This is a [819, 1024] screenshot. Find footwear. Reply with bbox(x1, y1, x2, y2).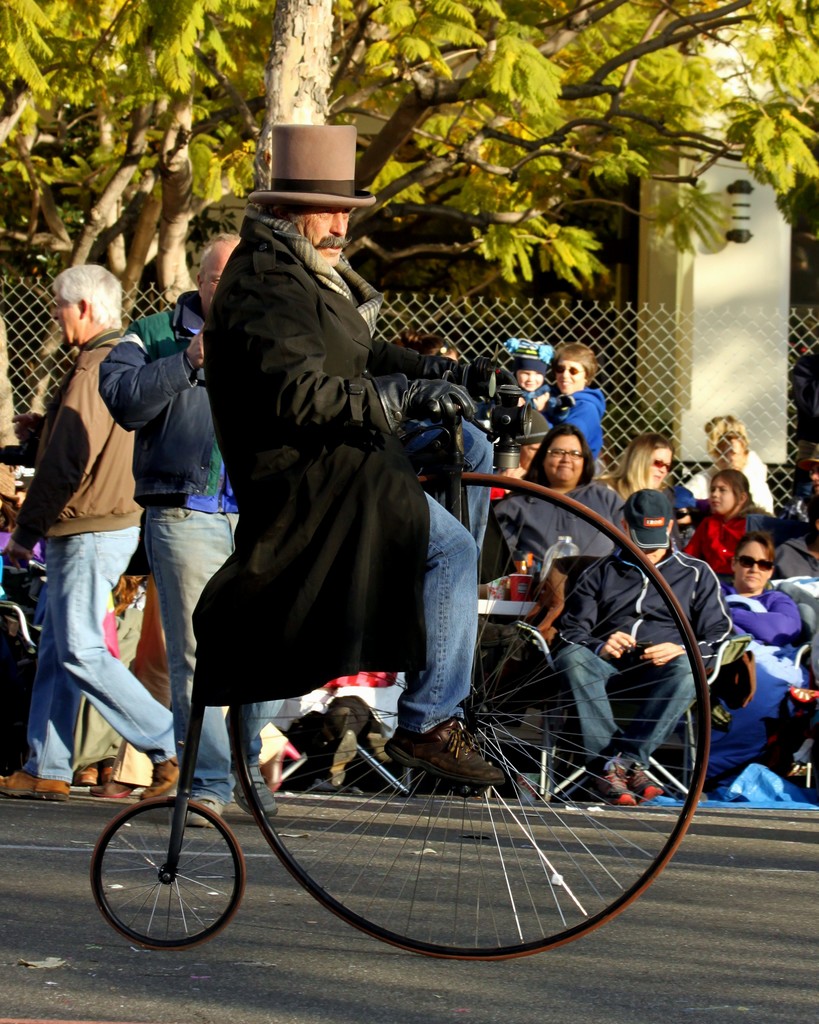
bbox(101, 767, 152, 804).
